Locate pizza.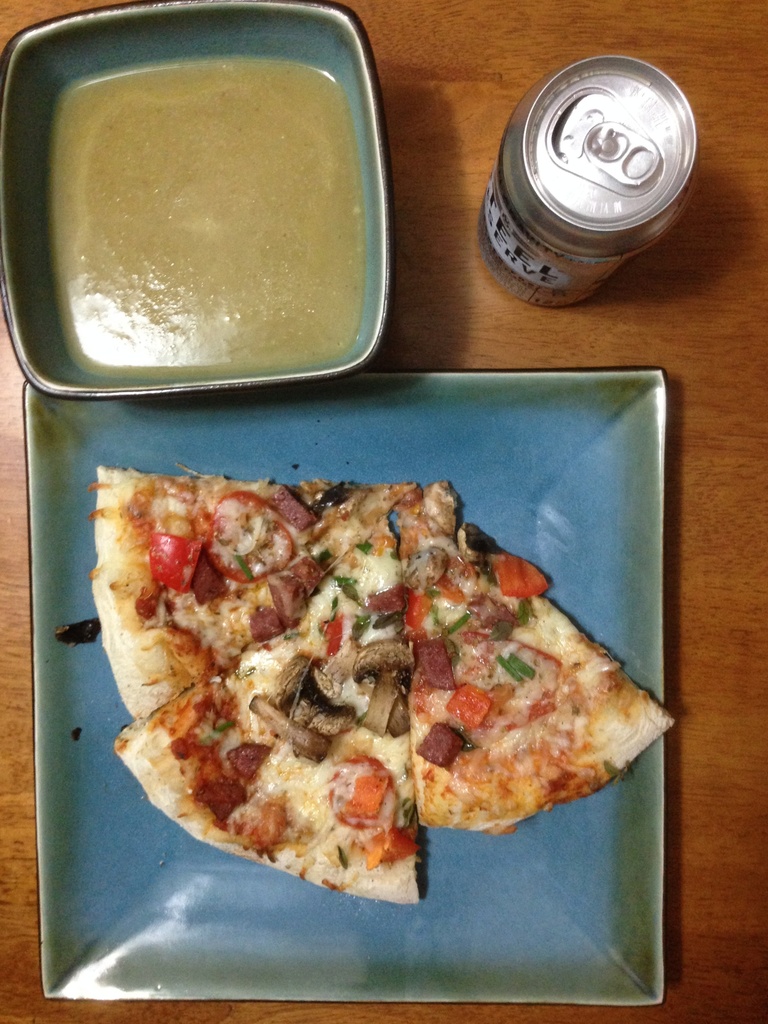
Bounding box: bbox=(84, 463, 412, 722).
